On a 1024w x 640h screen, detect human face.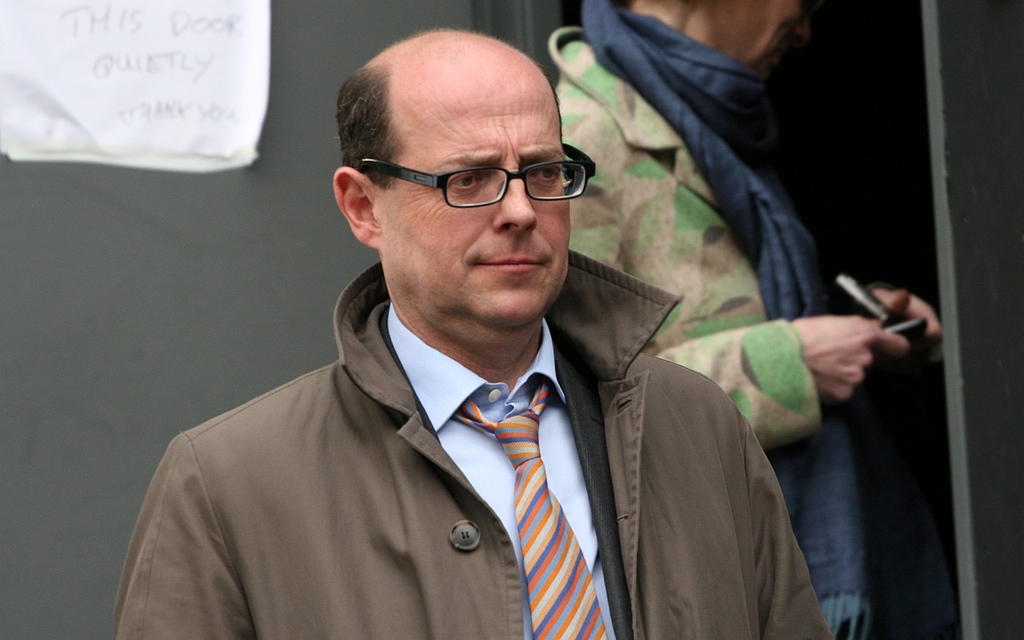
[373,77,571,317].
